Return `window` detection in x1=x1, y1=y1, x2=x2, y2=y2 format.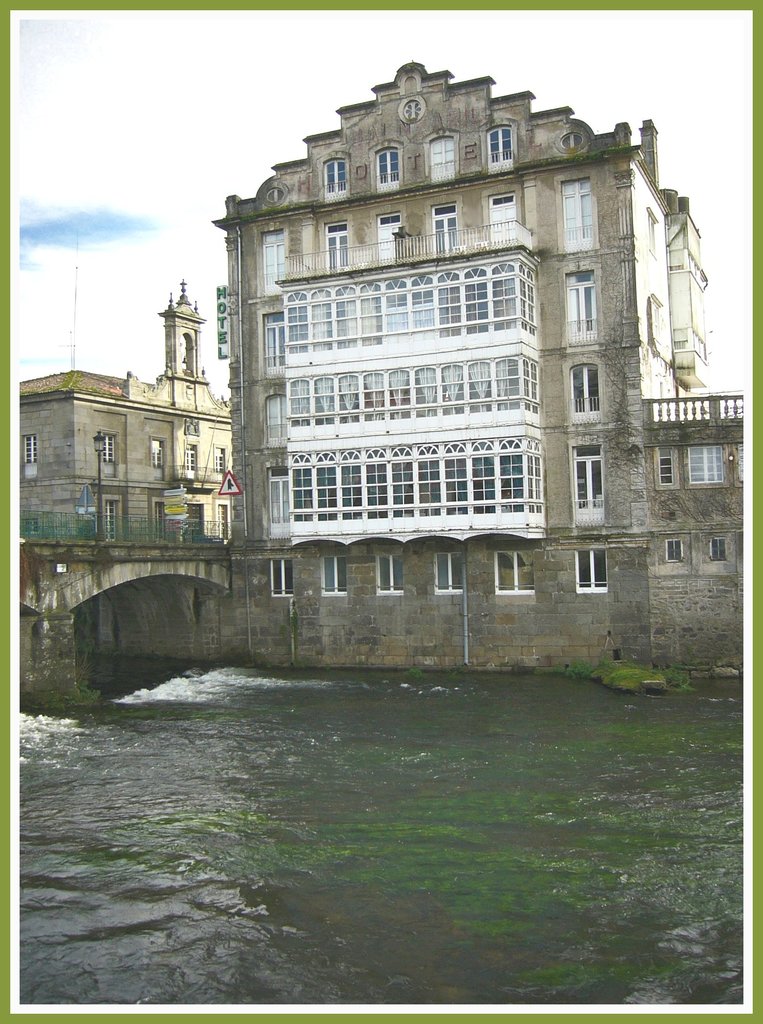
x1=709, y1=540, x2=726, y2=559.
